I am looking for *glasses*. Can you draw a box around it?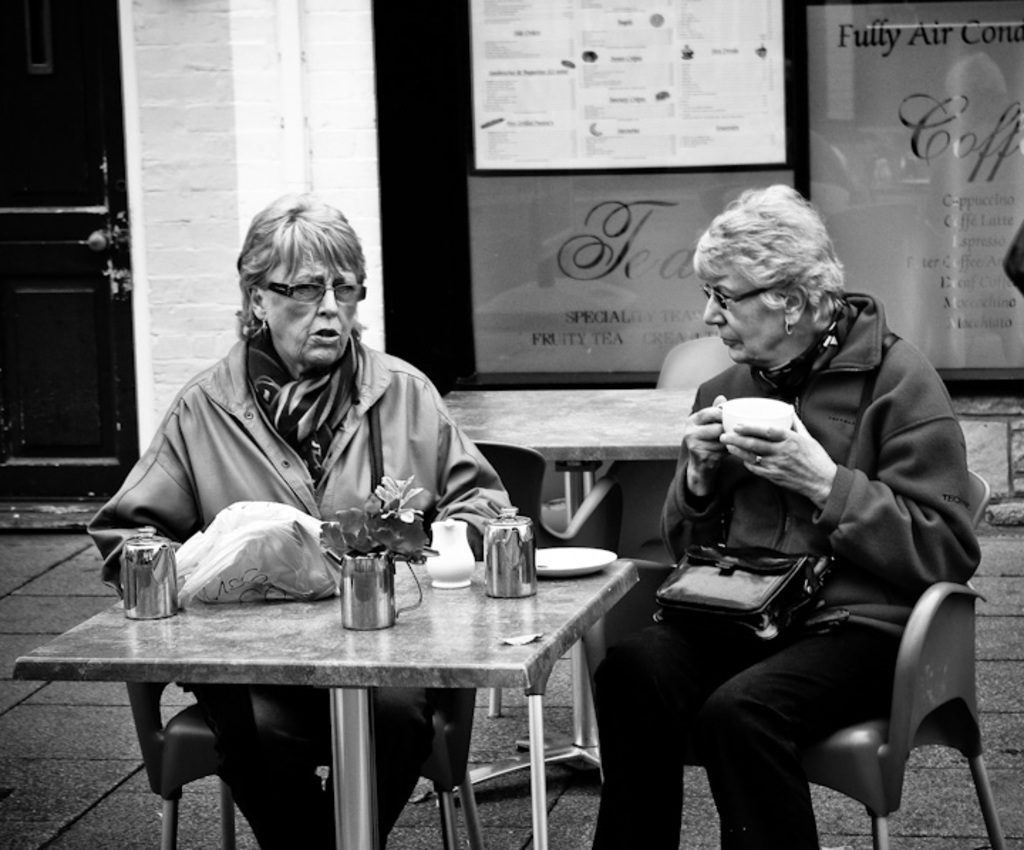
Sure, the bounding box is 700/283/781/310.
